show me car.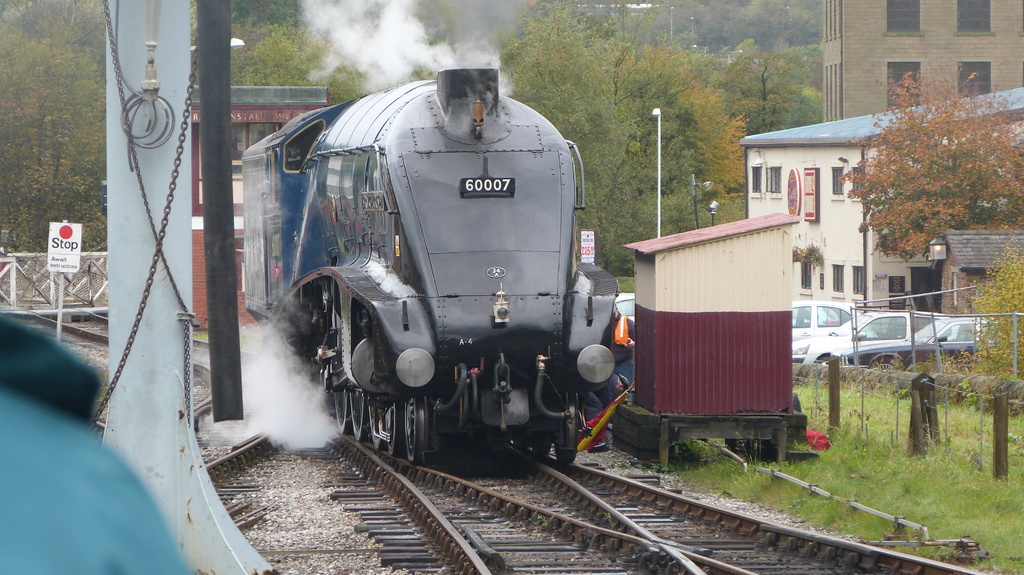
car is here: pyautogui.locateOnScreen(790, 299, 881, 341).
